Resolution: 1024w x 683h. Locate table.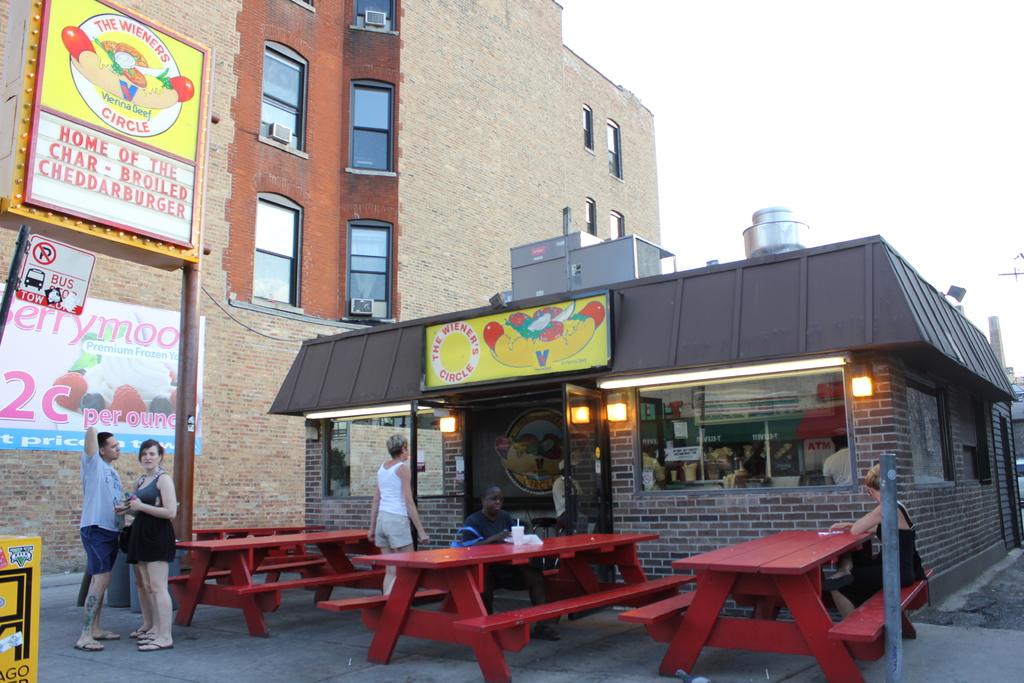
[x1=317, y1=527, x2=698, y2=682].
